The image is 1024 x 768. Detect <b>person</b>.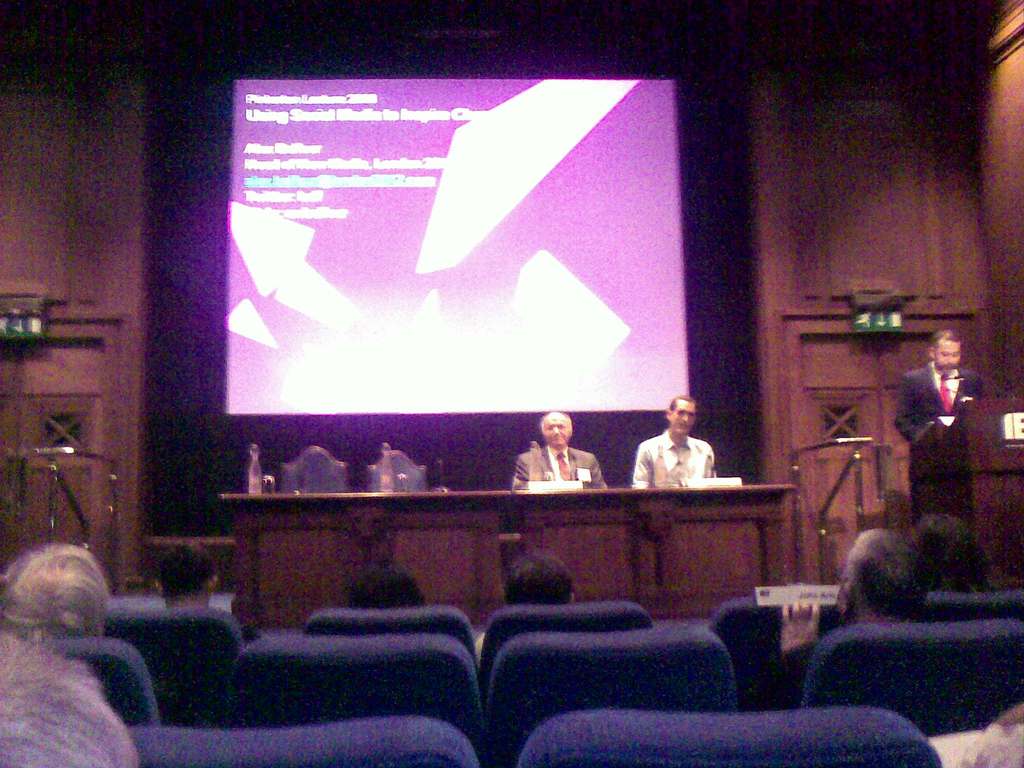
Detection: [x1=0, y1=630, x2=145, y2=767].
